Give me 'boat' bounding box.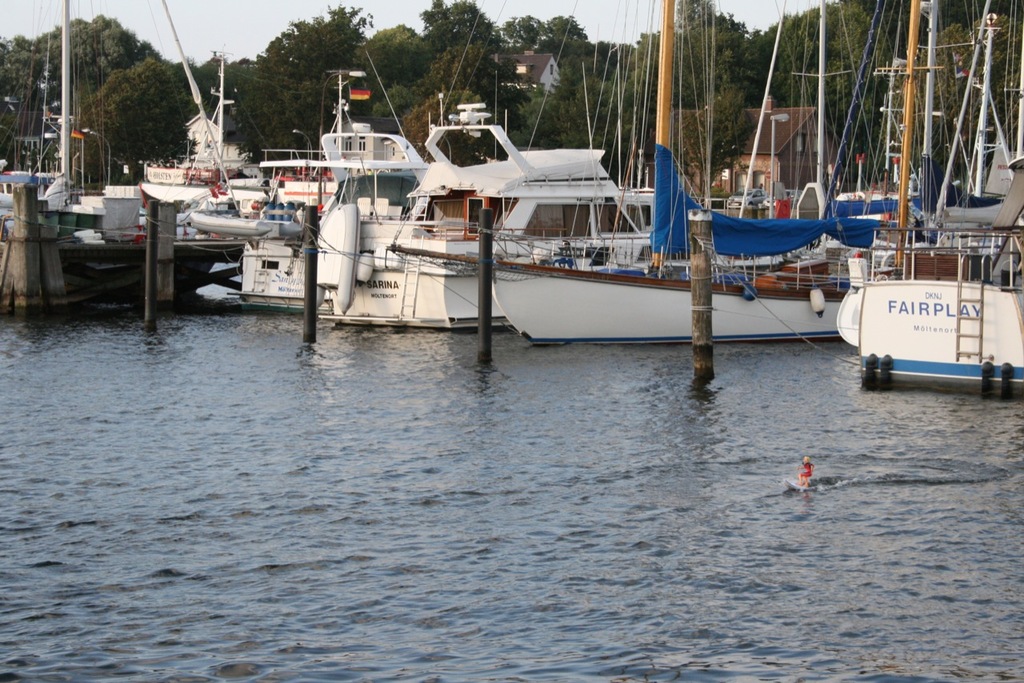
[94,61,250,237].
